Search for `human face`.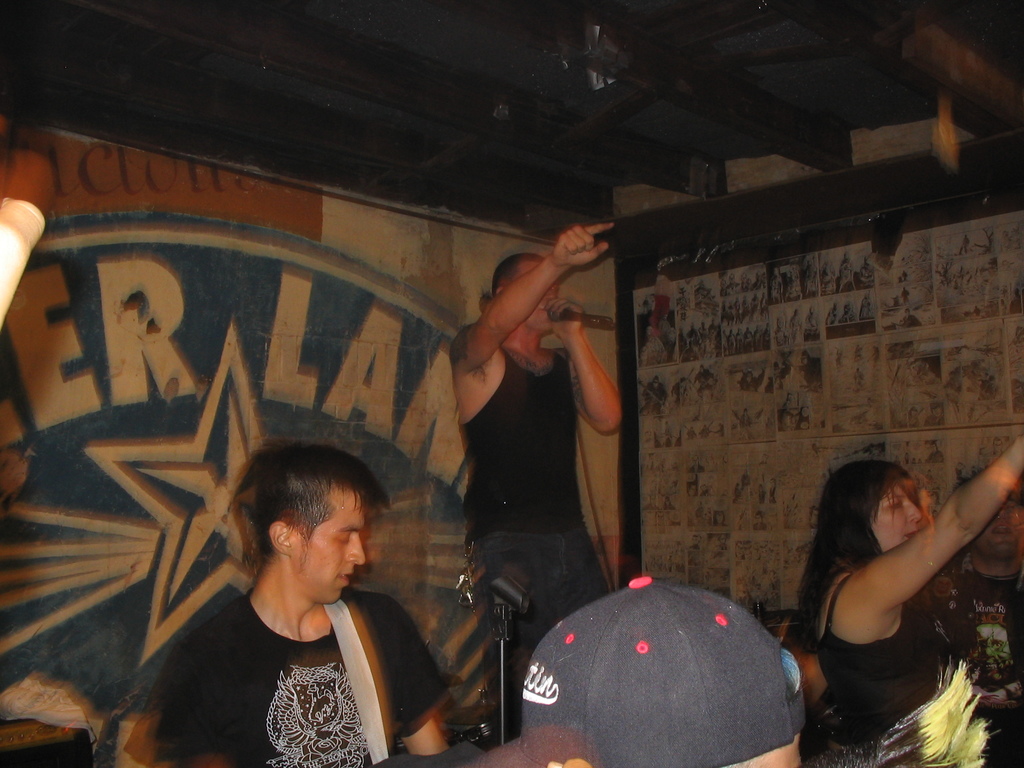
Found at {"x1": 513, "y1": 248, "x2": 559, "y2": 332}.
